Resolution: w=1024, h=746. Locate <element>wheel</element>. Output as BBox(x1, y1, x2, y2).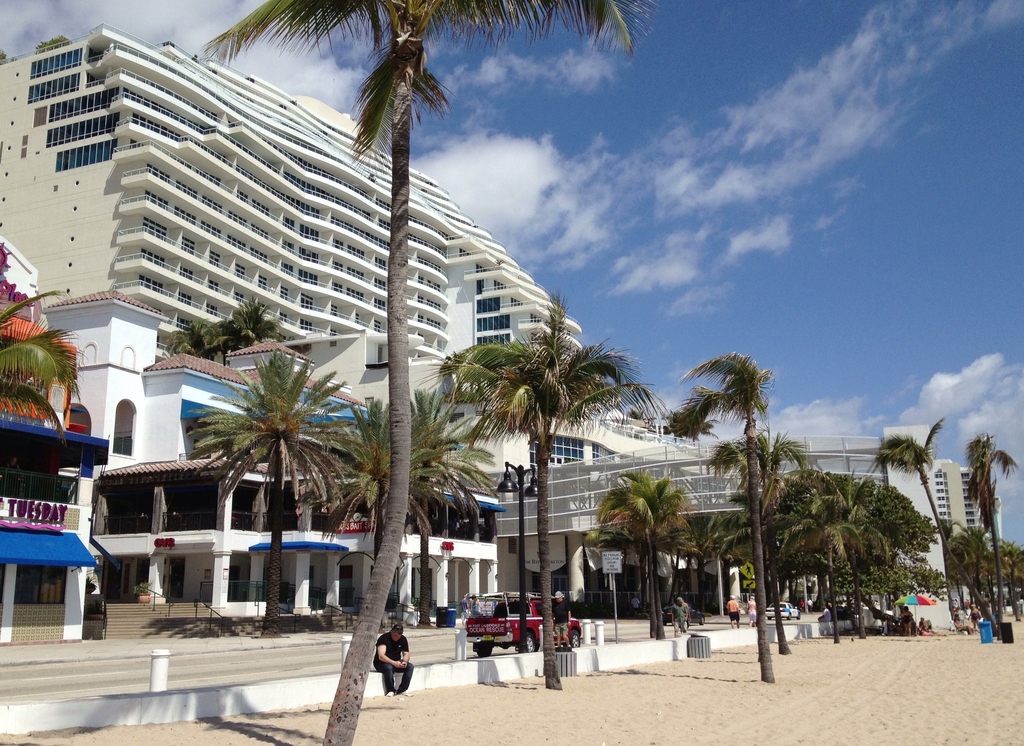
BBox(789, 612, 790, 621).
